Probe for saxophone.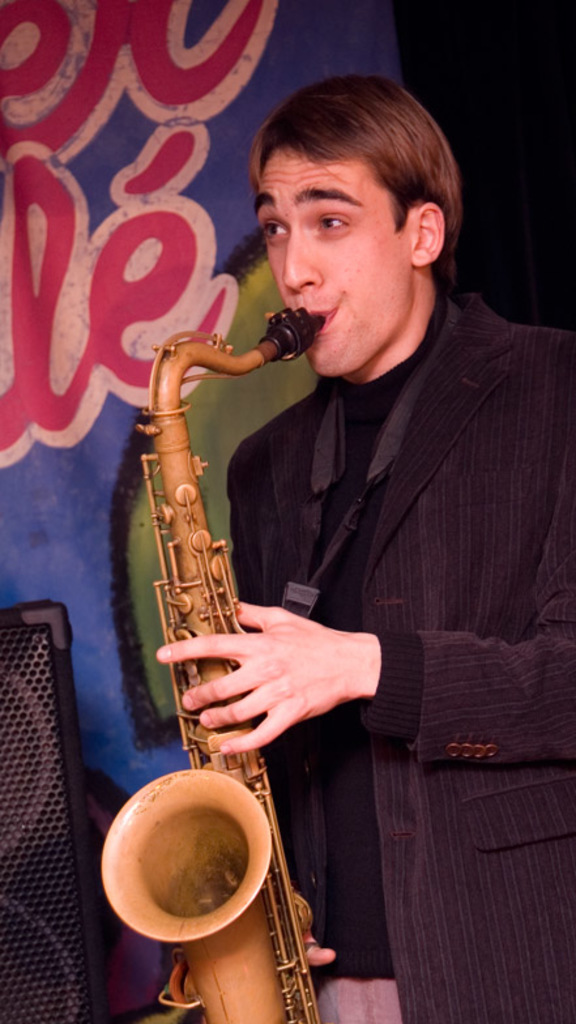
Probe result: <box>97,299,324,1023</box>.
